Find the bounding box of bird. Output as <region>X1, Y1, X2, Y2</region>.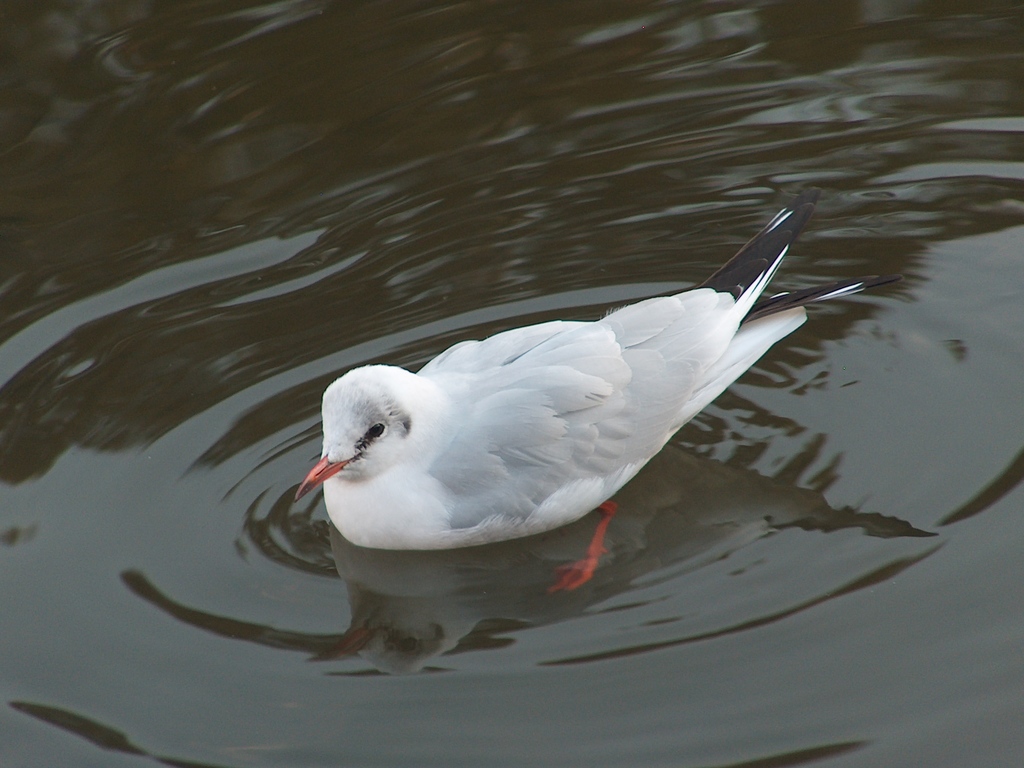
<region>279, 222, 813, 590</region>.
